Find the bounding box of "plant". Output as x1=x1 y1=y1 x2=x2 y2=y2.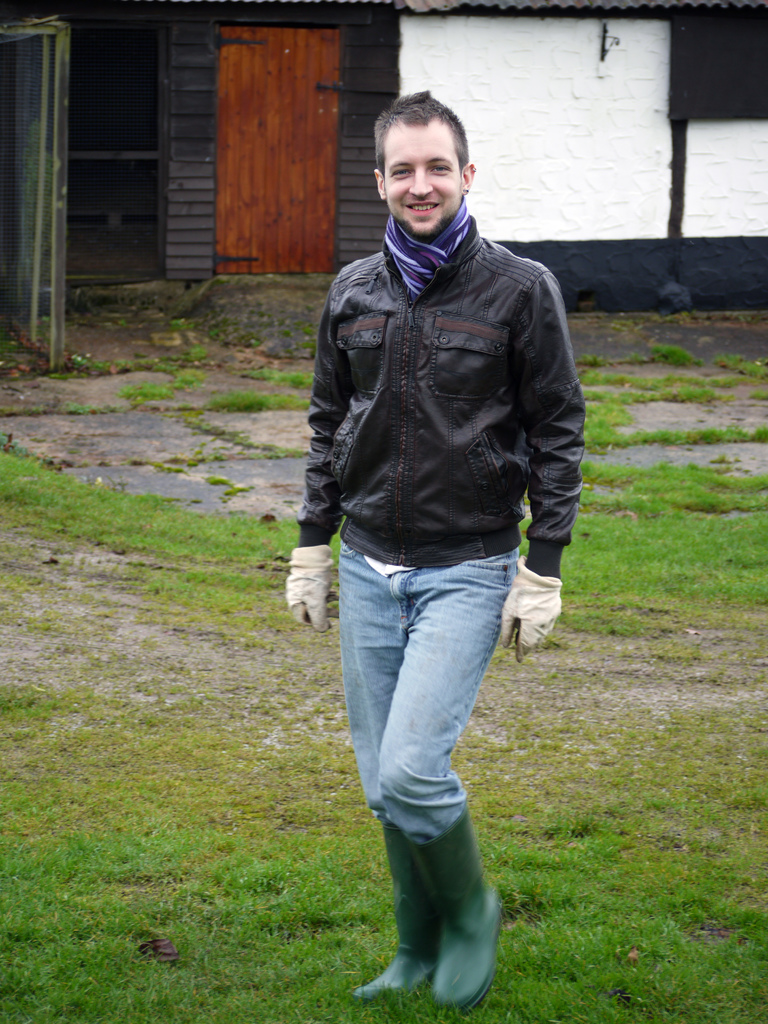
x1=115 y1=386 x2=174 y2=402.
